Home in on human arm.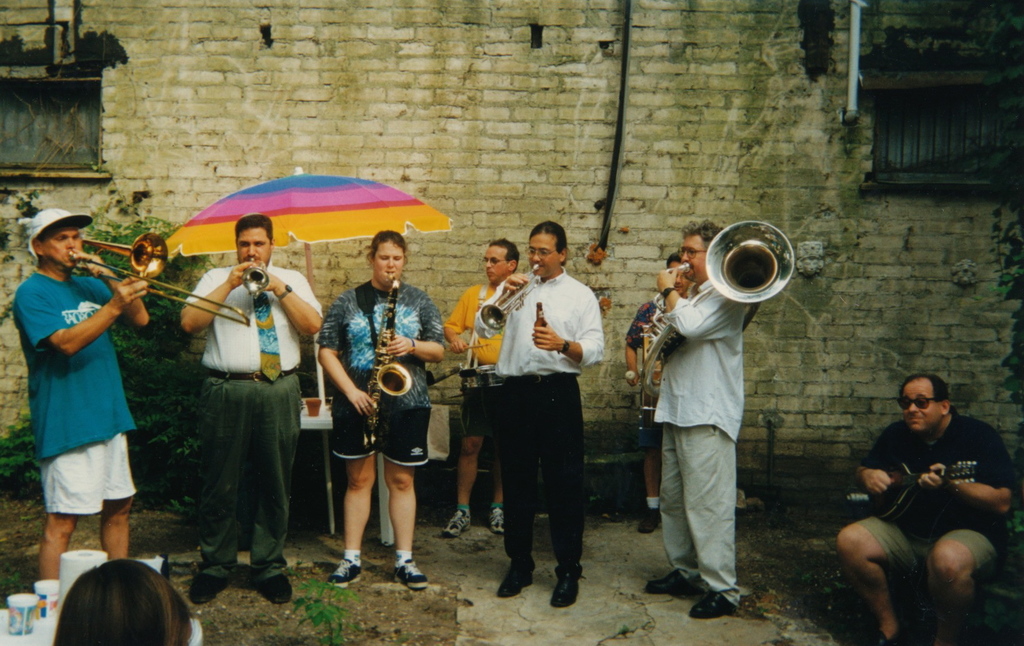
Homed in at Rect(440, 286, 474, 358).
